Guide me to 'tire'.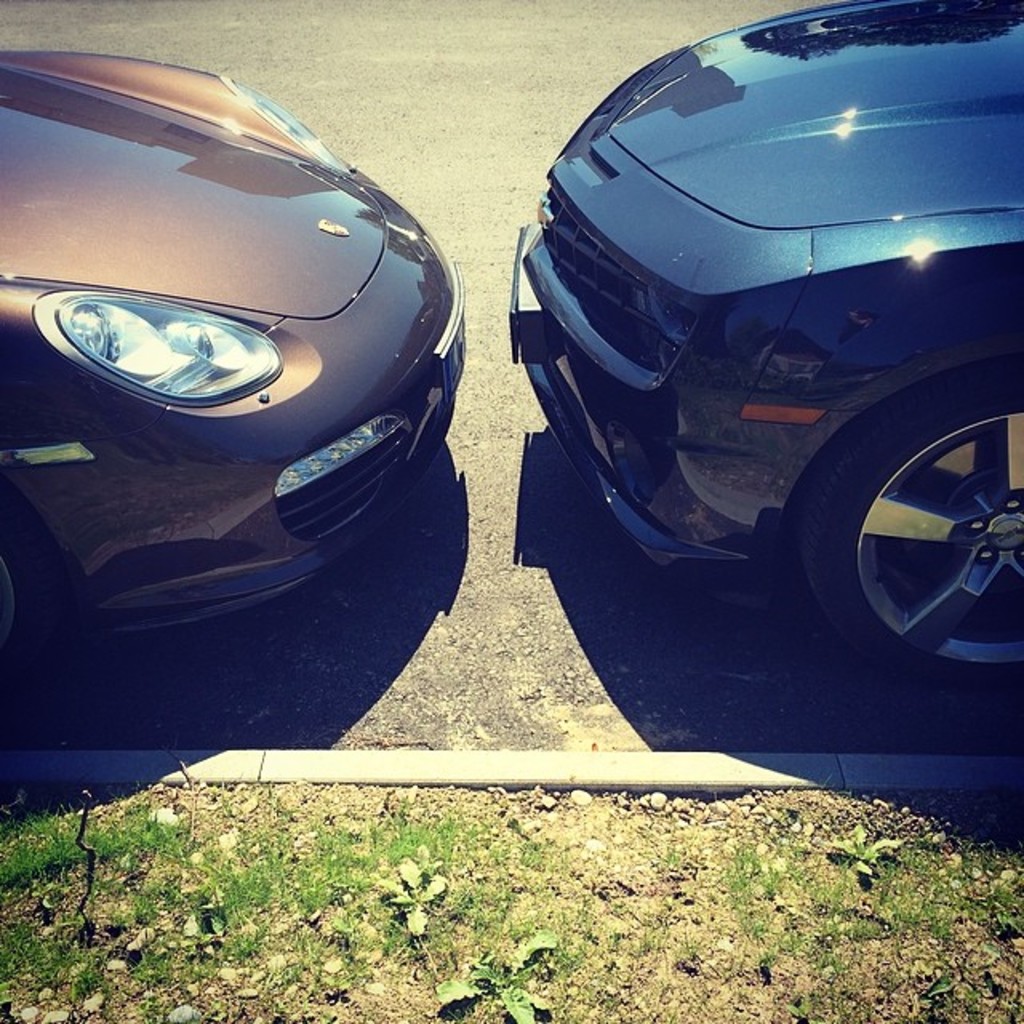
Guidance: 810:344:1011:661.
